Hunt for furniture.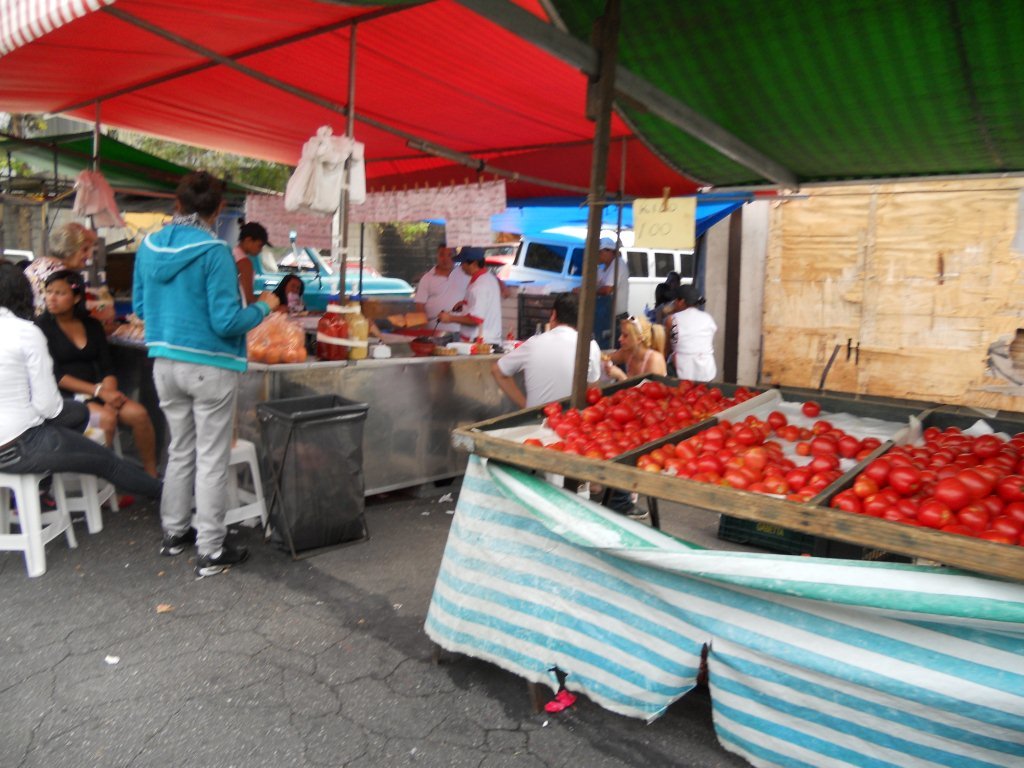
Hunted down at bbox(0, 473, 78, 581).
